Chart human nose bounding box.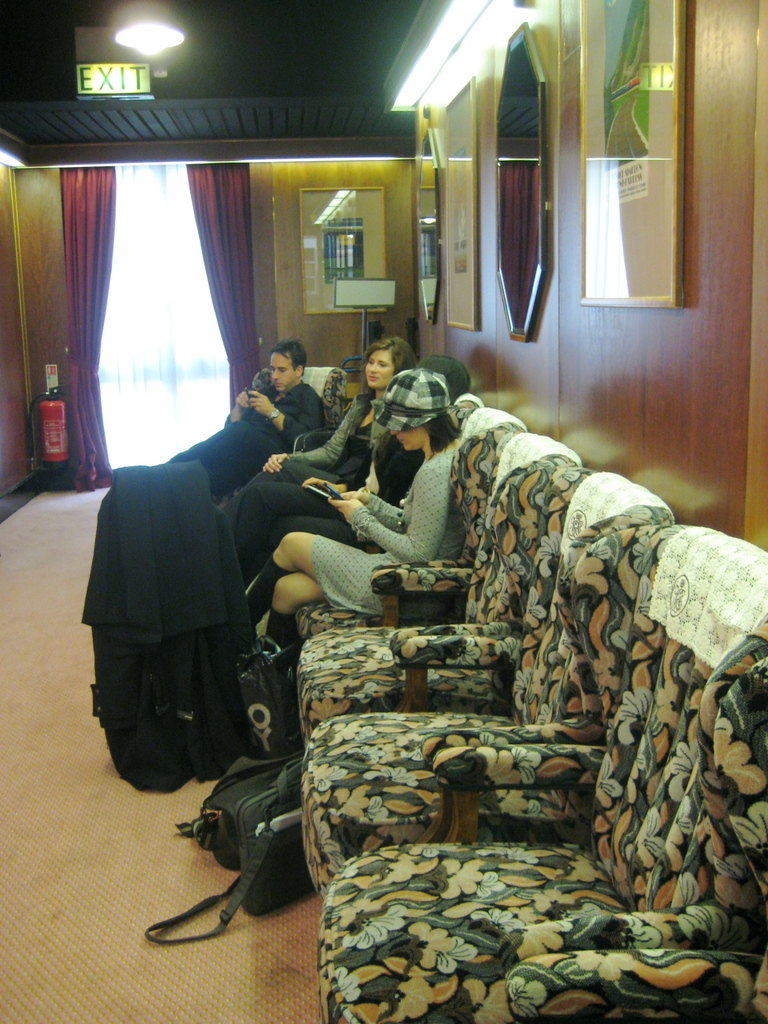
Charted: [367, 362, 378, 371].
